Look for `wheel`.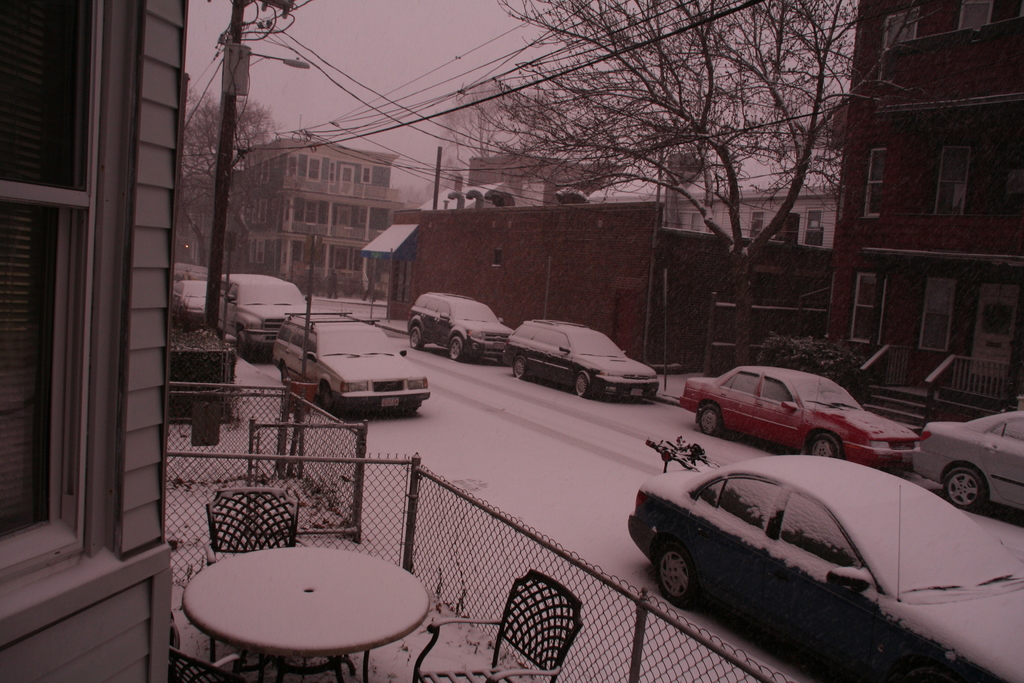
Found: 943/467/985/509.
